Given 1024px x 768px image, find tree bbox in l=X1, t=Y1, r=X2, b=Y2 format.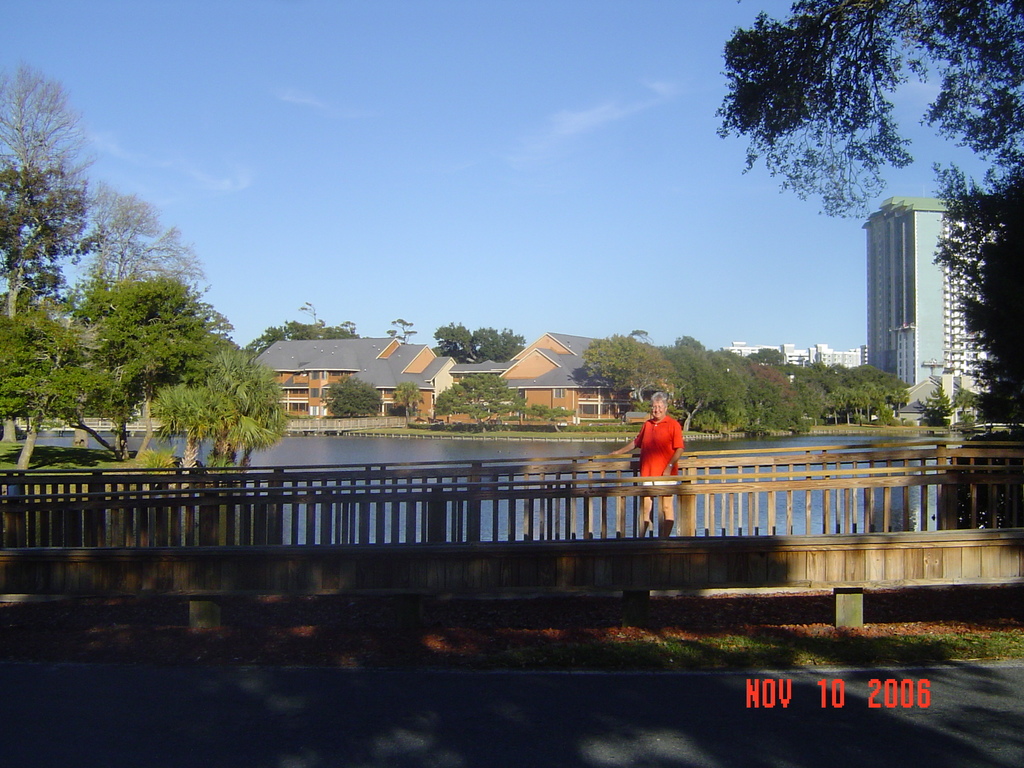
l=430, t=373, r=531, b=433.
